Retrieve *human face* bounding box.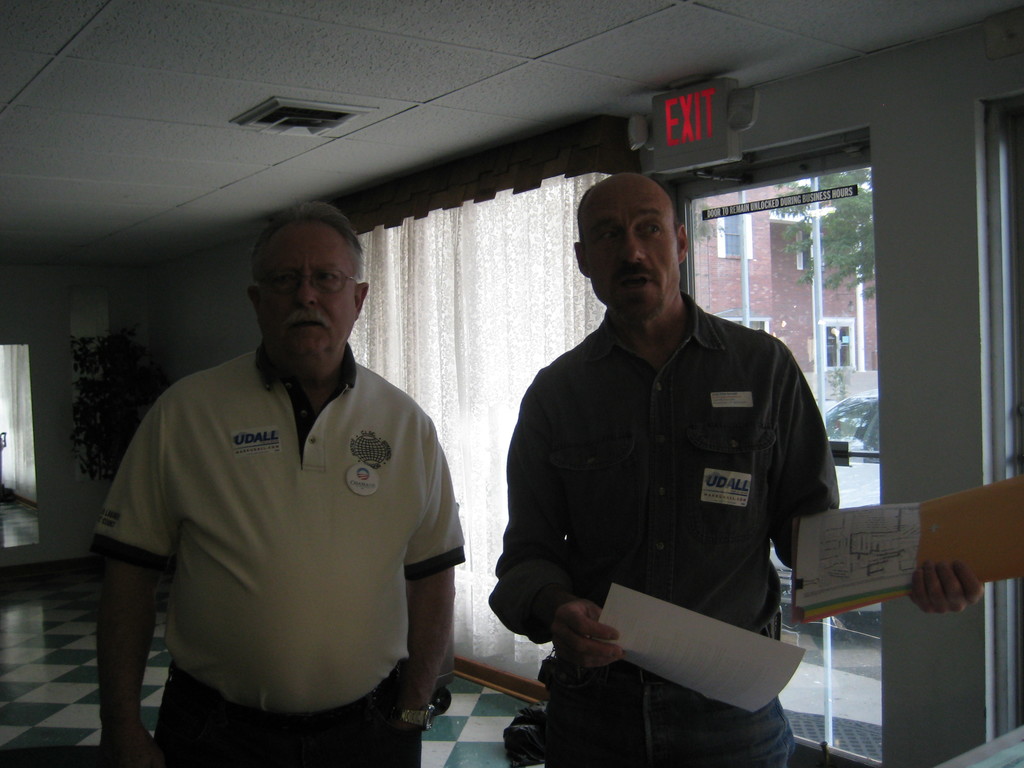
Bounding box: x1=258, y1=216, x2=363, y2=363.
